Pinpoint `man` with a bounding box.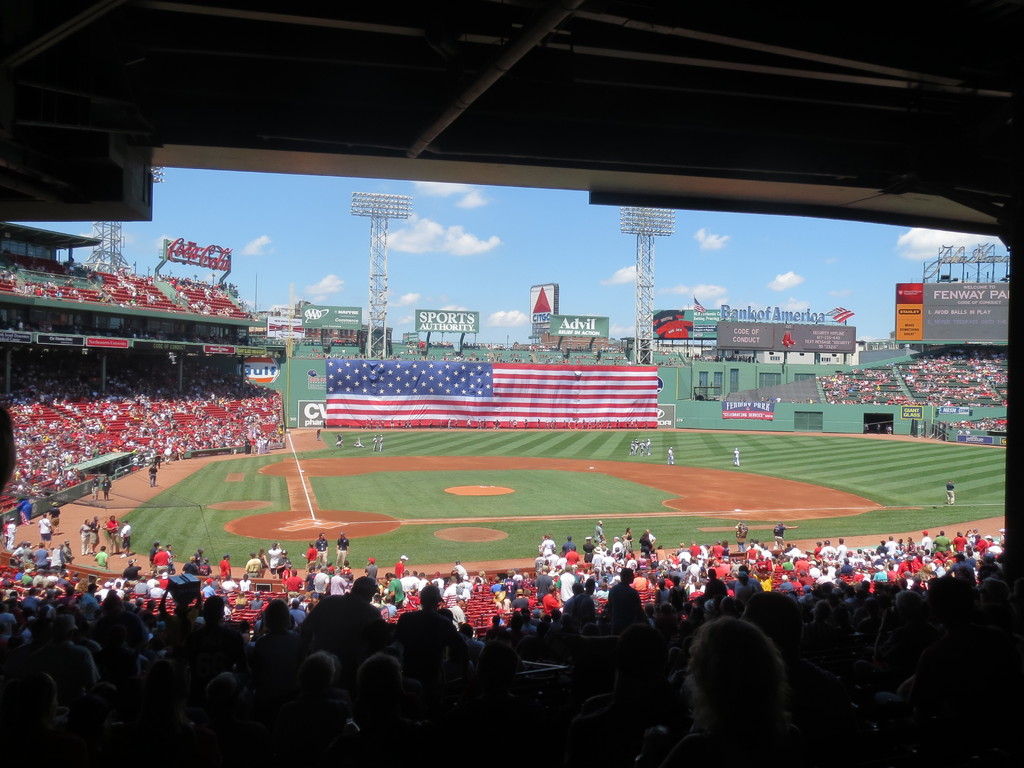
left=771, top=522, right=799, bottom=554.
